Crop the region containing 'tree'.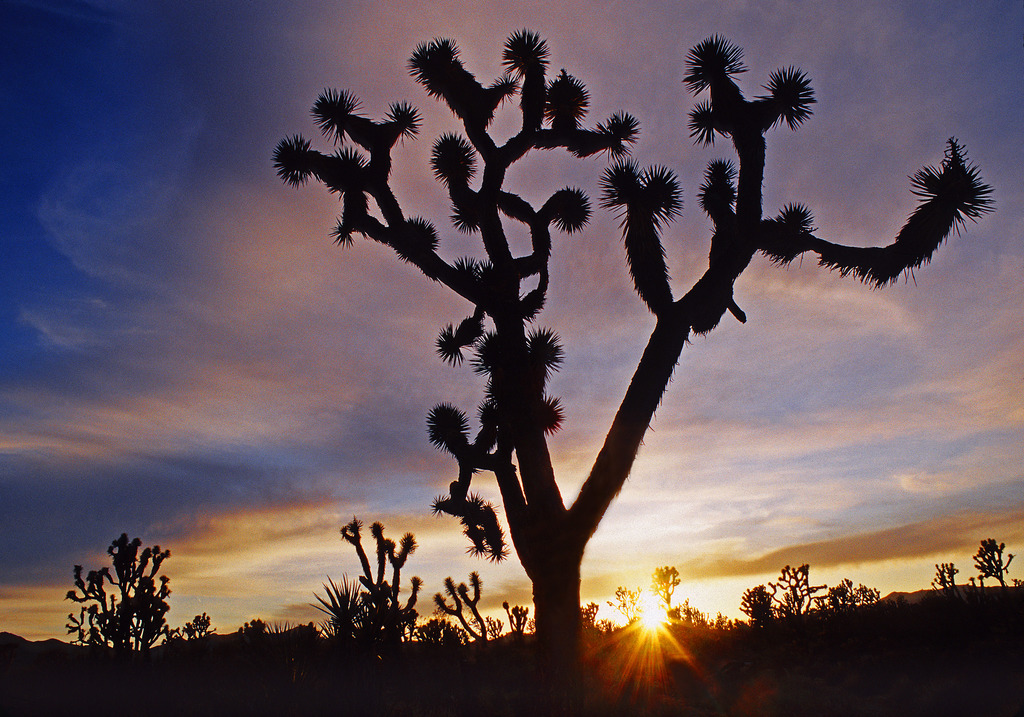
Crop region: BBox(275, 610, 320, 631).
